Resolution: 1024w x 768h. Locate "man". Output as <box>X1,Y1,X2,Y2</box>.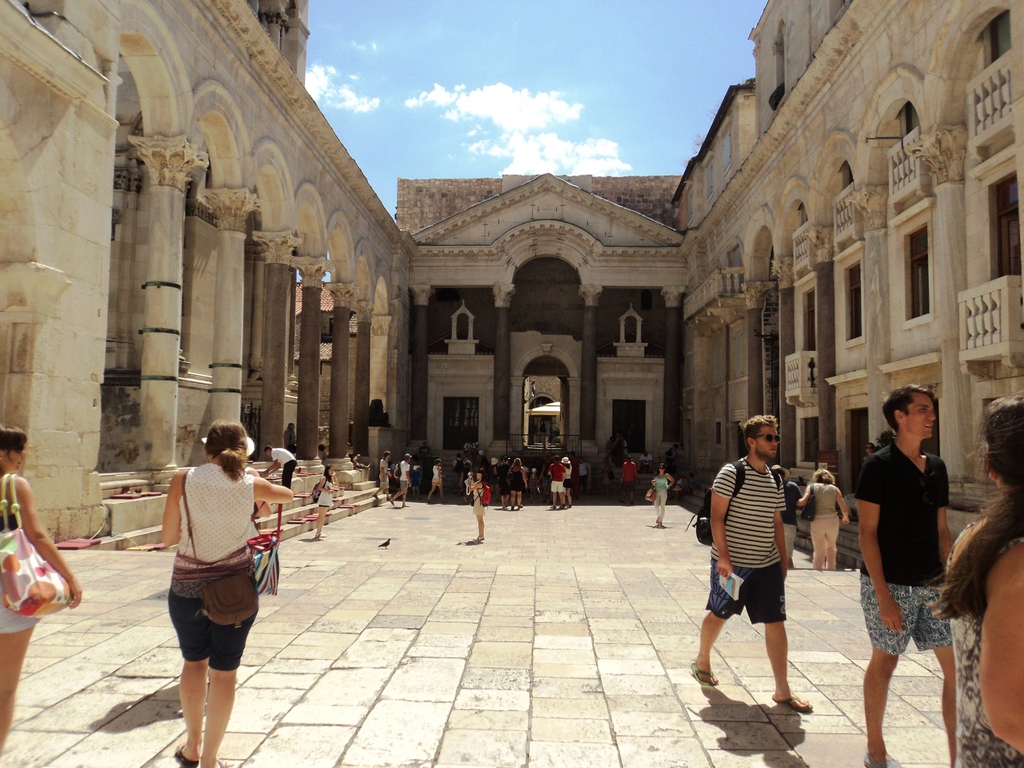
<box>689,414,812,717</box>.
